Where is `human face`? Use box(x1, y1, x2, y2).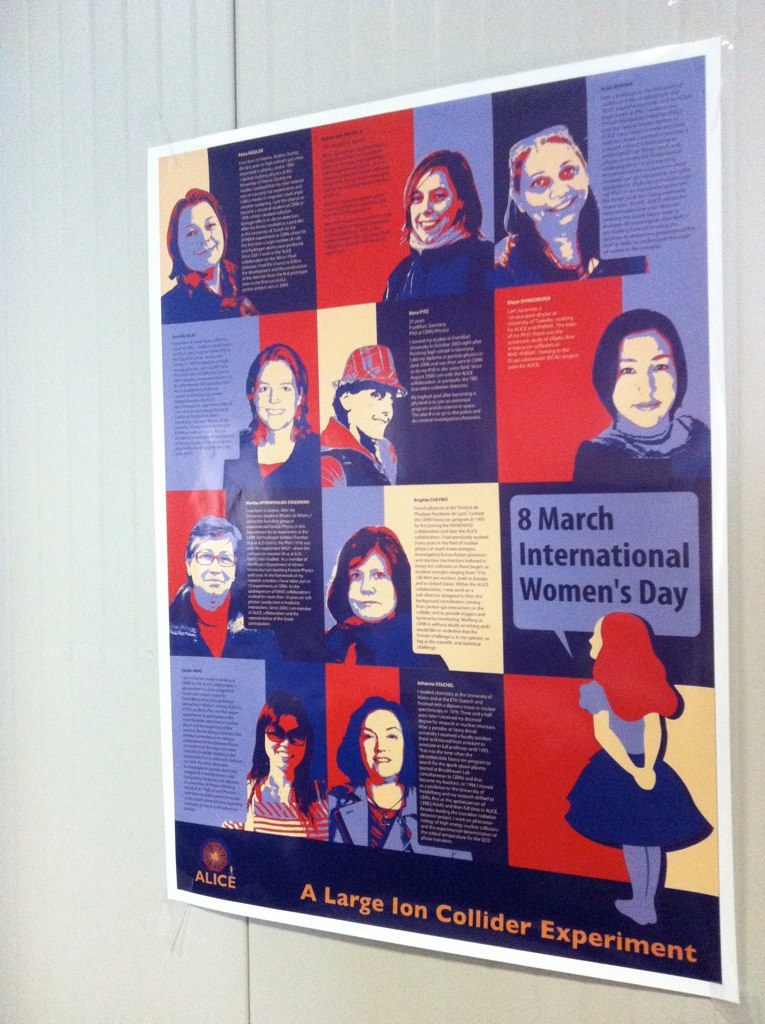
box(264, 711, 304, 769).
